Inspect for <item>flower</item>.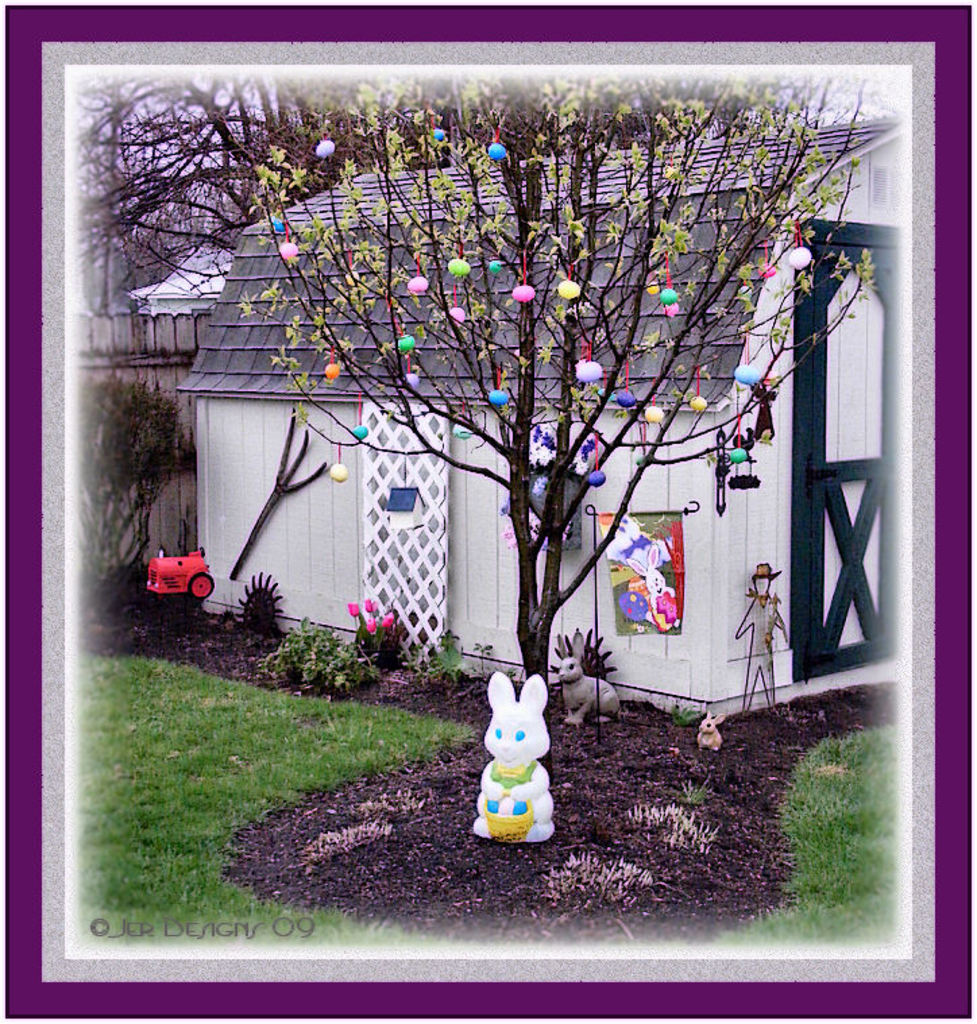
Inspection: bbox(511, 282, 536, 300).
